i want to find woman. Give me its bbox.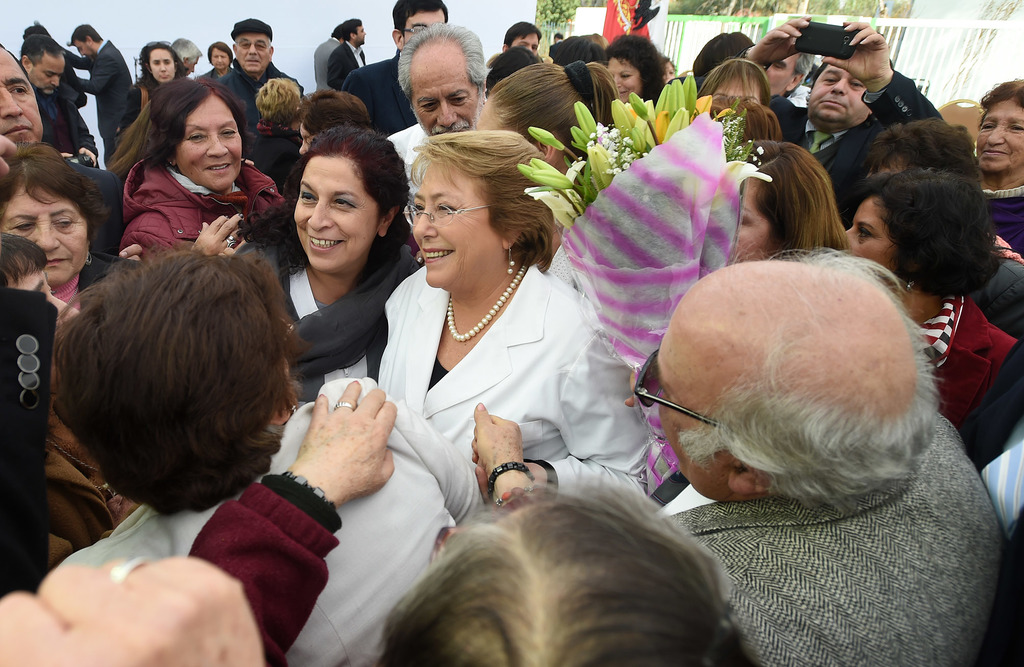
l=231, t=74, r=306, b=186.
